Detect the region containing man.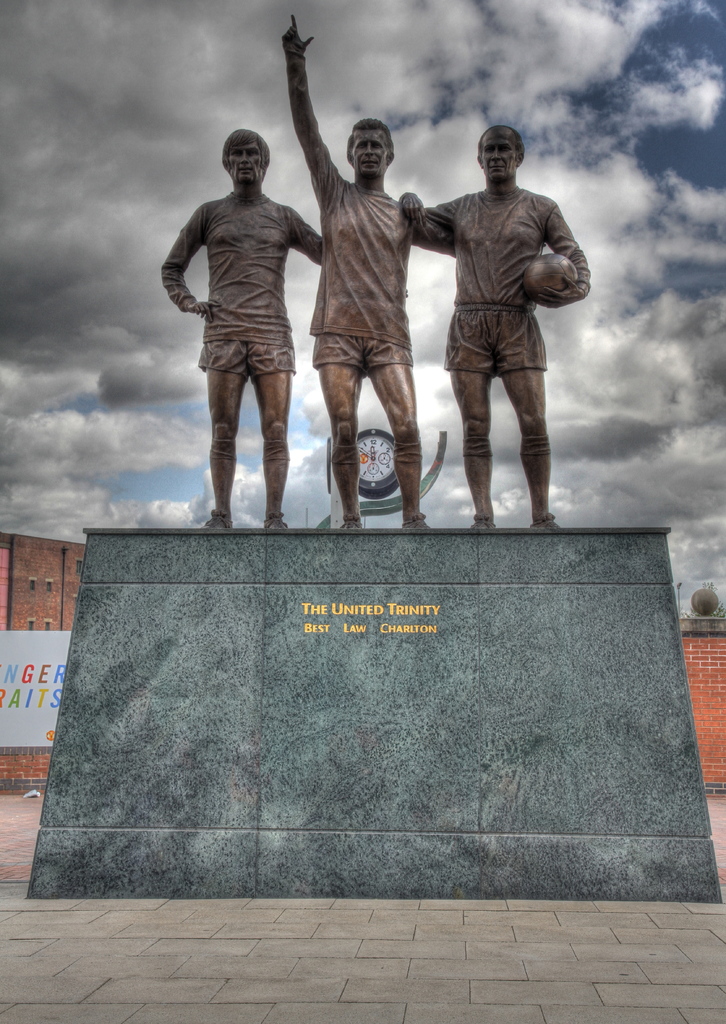
Rect(396, 127, 594, 529).
